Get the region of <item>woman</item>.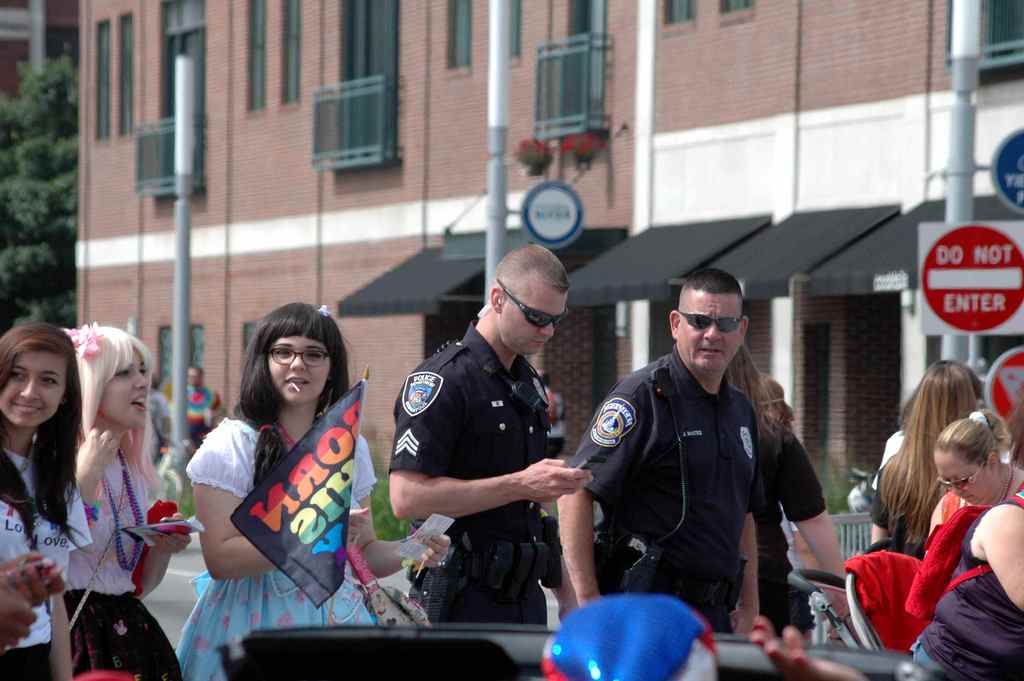
[924,412,1023,521].
